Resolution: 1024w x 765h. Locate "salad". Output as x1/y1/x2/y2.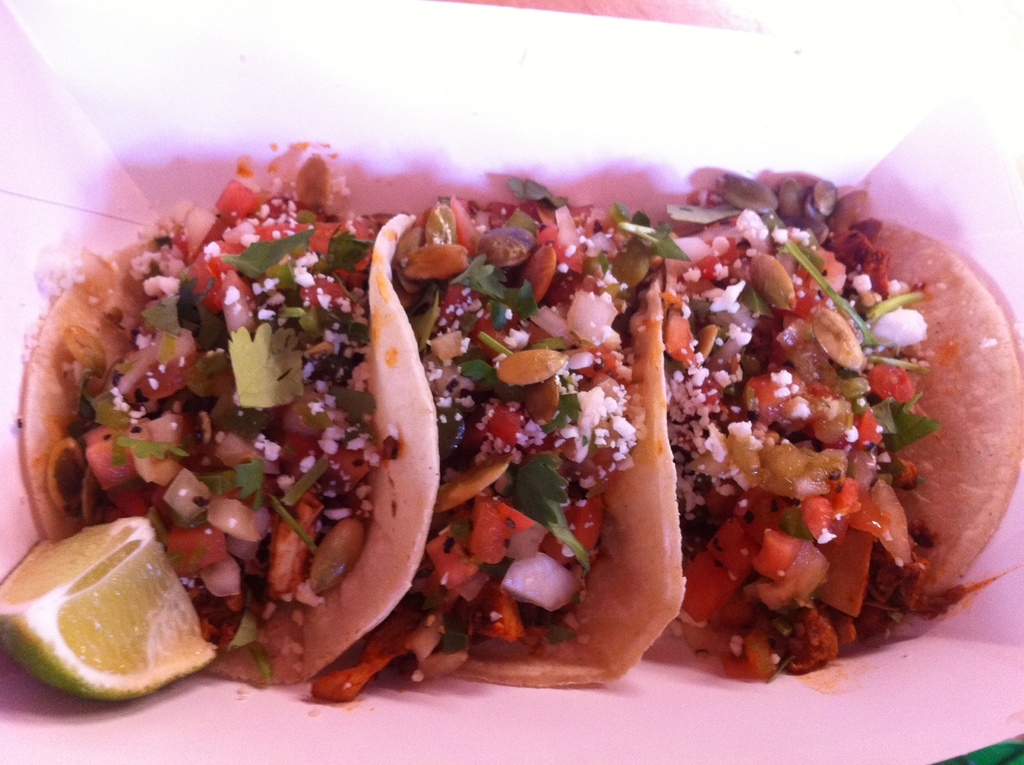
48/172/403/677.
